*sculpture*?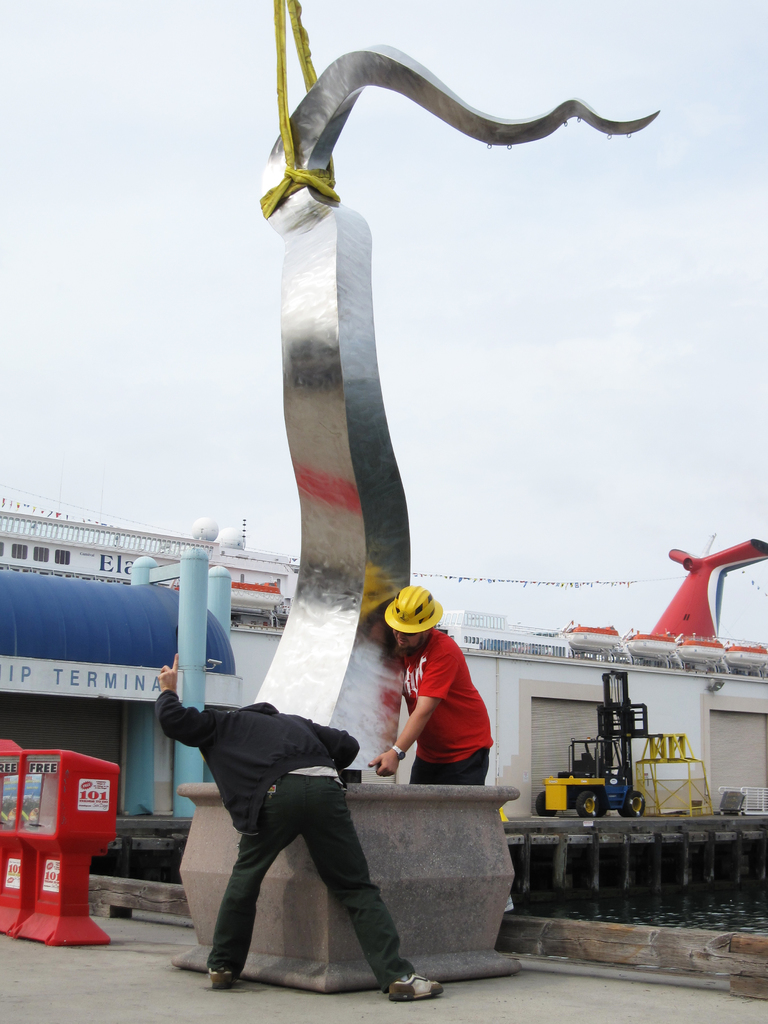
x1=195 y1=0 x2=664 y2=759
